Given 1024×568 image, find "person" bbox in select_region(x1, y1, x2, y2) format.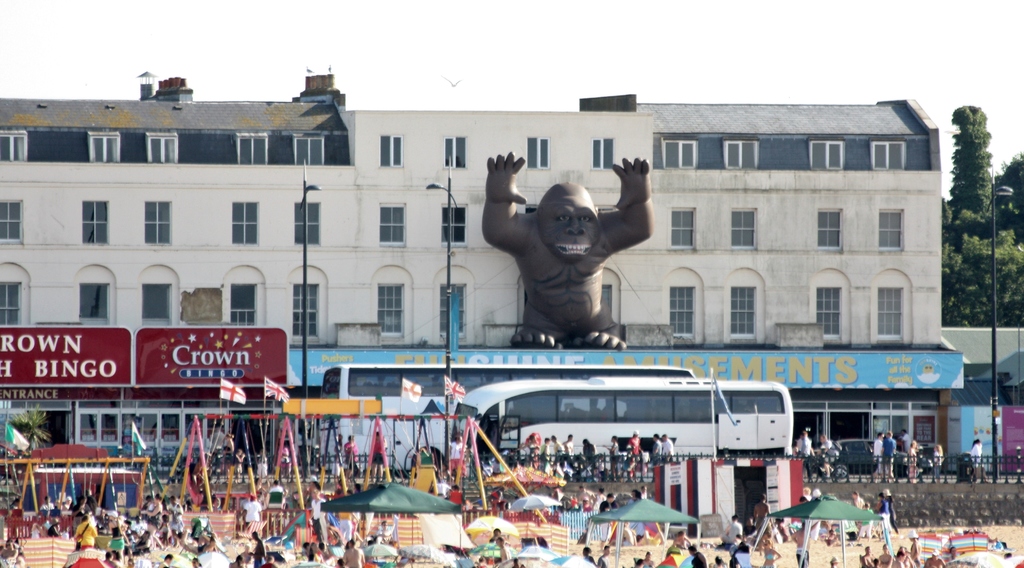
select_region(861, 544, 873, 567).
